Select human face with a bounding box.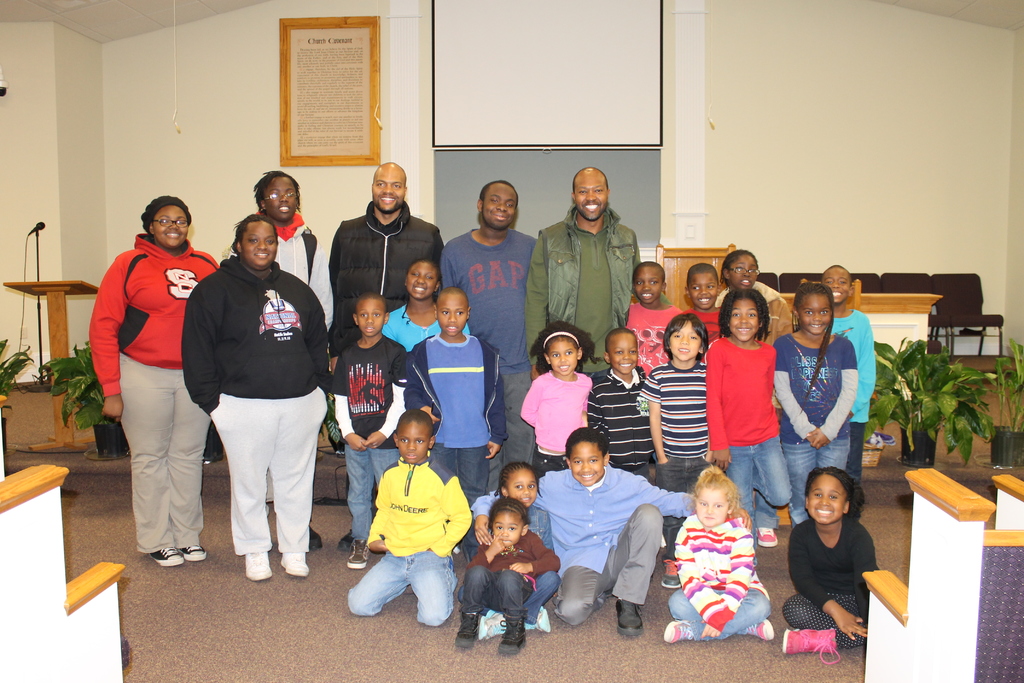
locate(239, 226, 275, 263).
